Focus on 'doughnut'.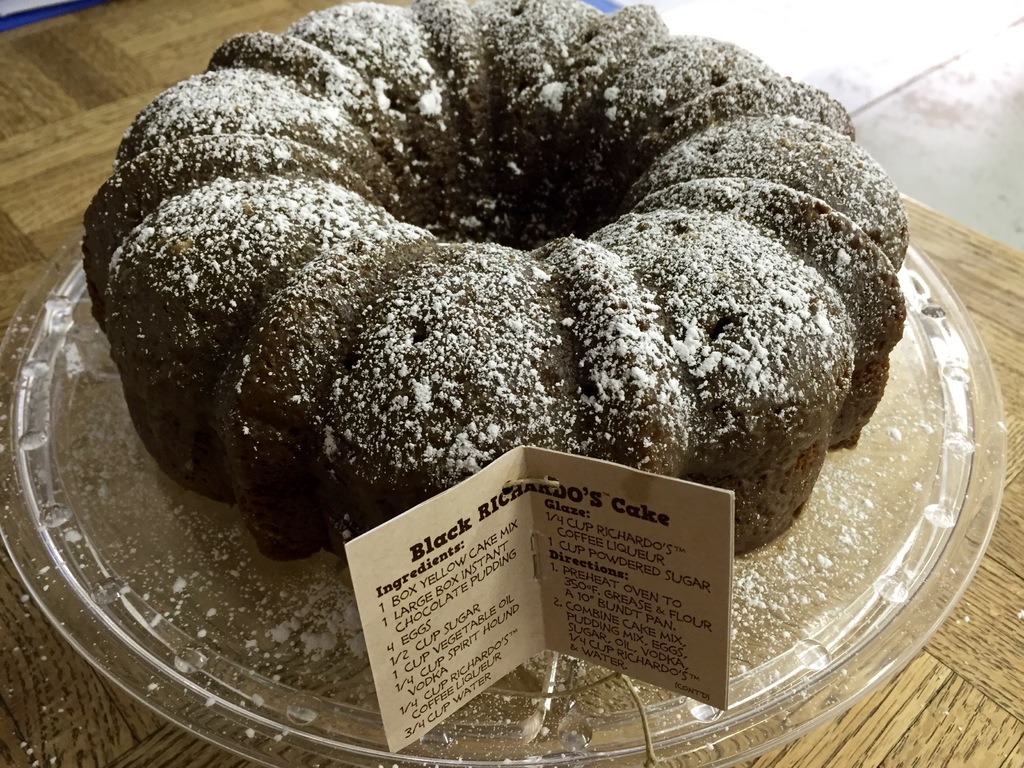
Focused at region(76, 0, 911, 562).
